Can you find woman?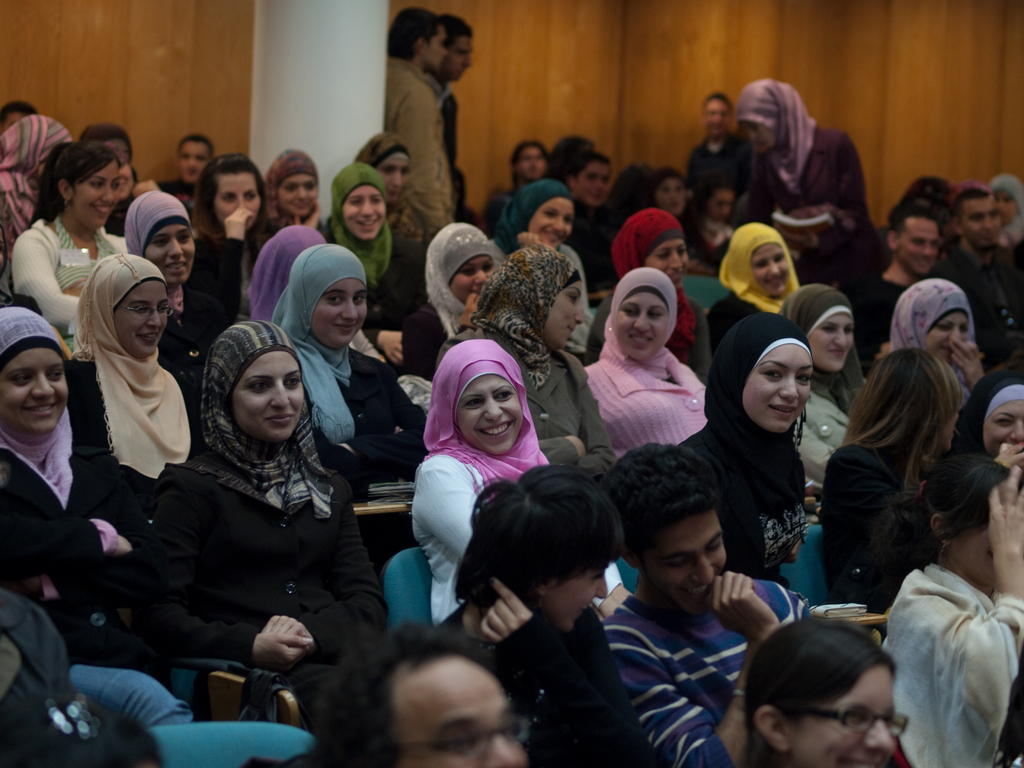
Yes, bounding box: region(888, 278, 986, 401).
